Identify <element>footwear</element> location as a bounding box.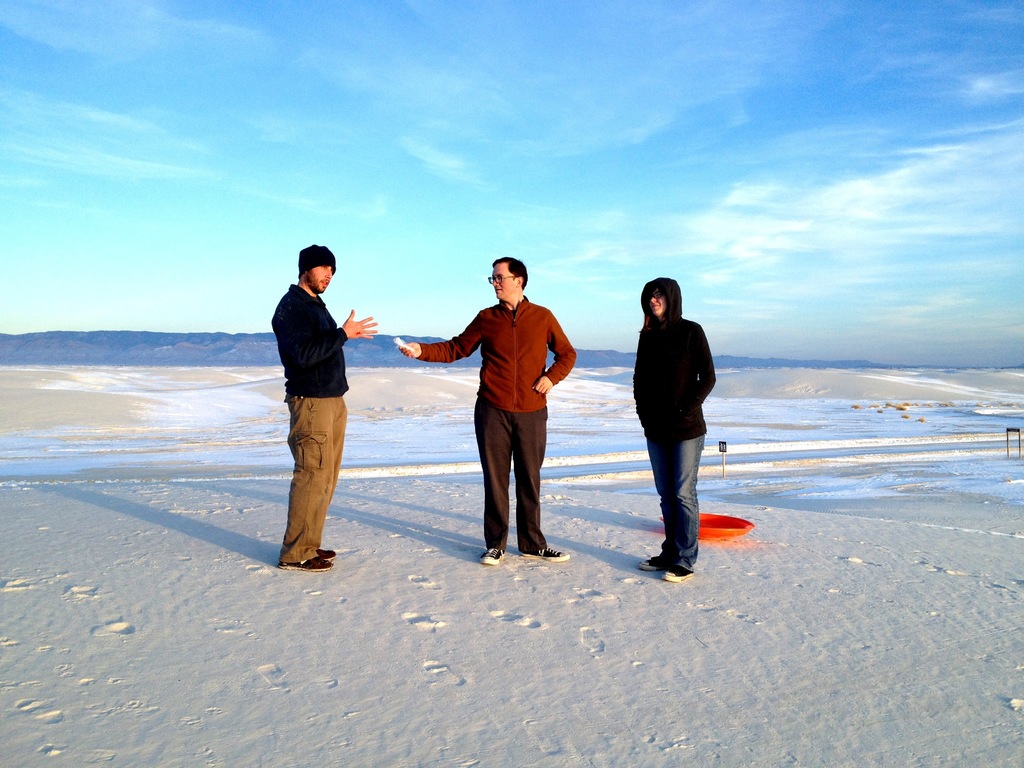
bbox=(523, 547, 572, 565).
